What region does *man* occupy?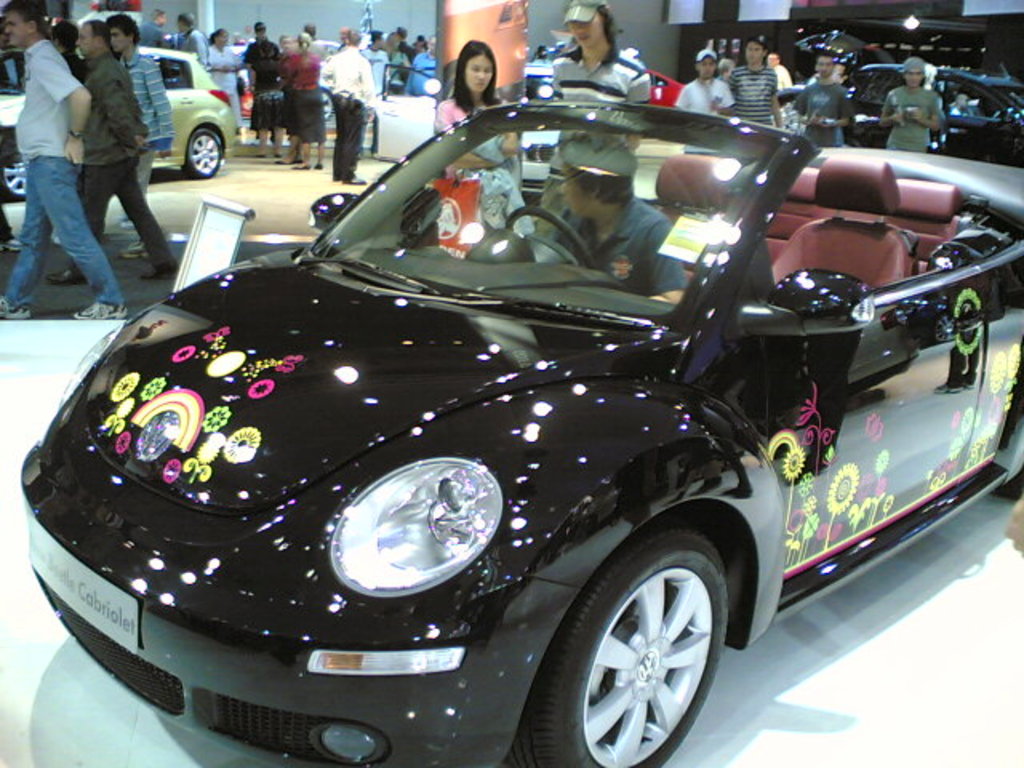
bbox=[40, 19, 174, 293].
